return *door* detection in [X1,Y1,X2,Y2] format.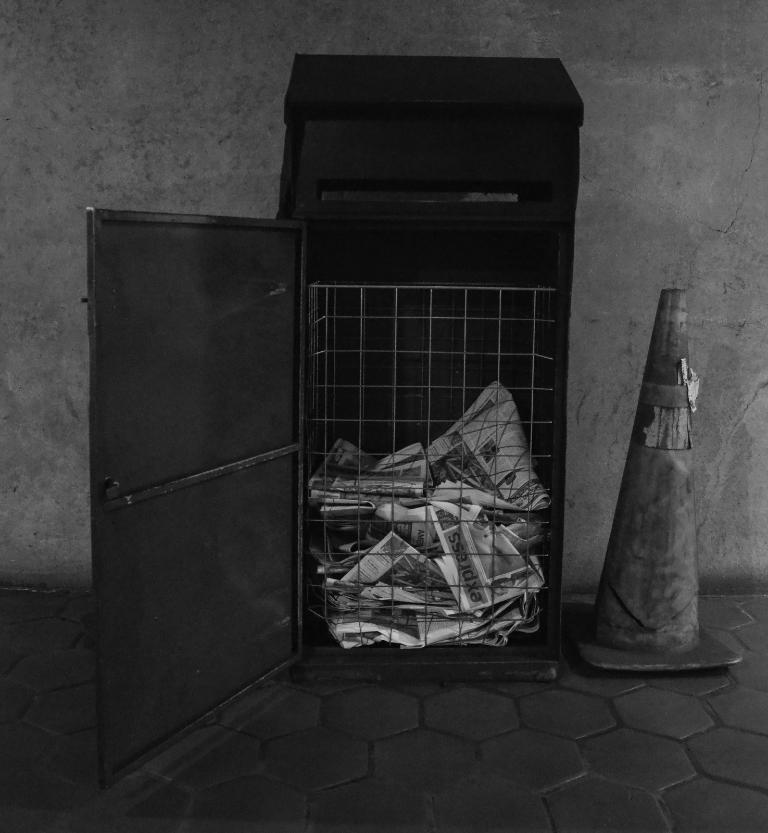
[84,213,315,795].
